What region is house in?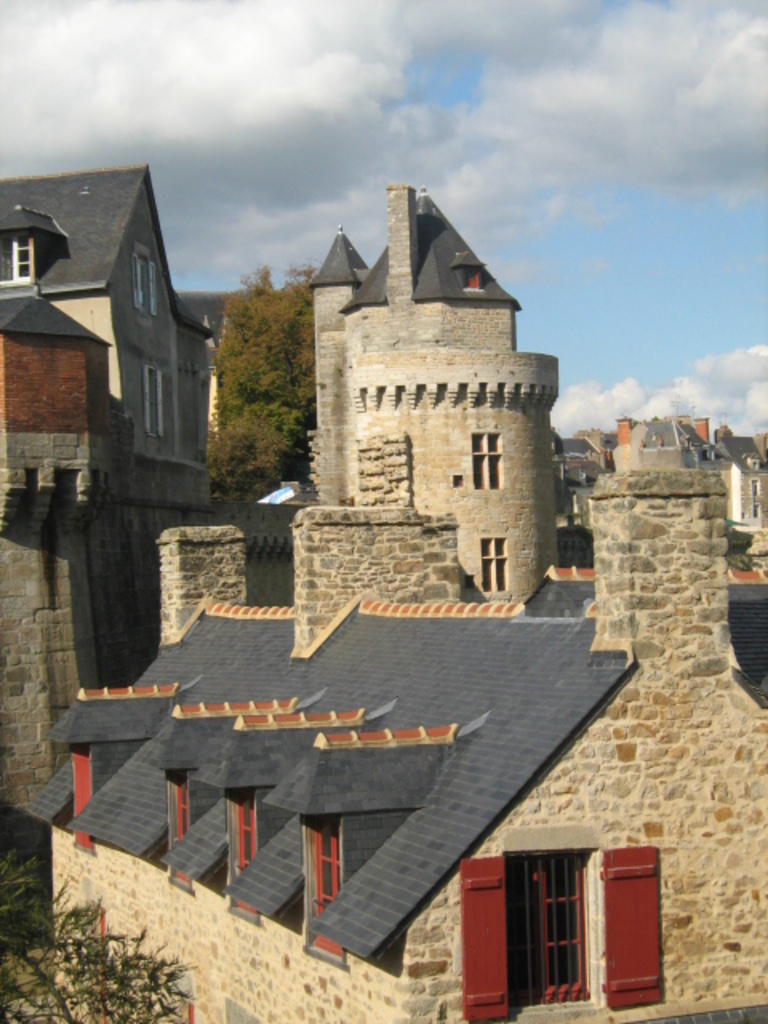
x1=18 y1=115 x2=243 y2=656.
